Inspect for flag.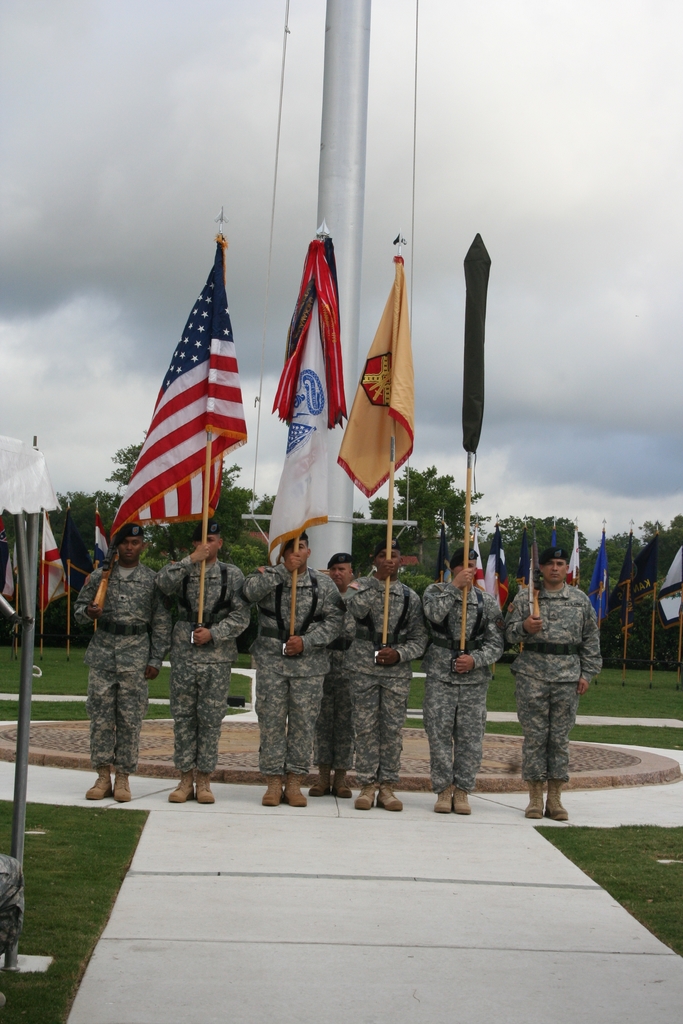
Inspection: <bbox>607, 531, 639, 645</bbox>.
